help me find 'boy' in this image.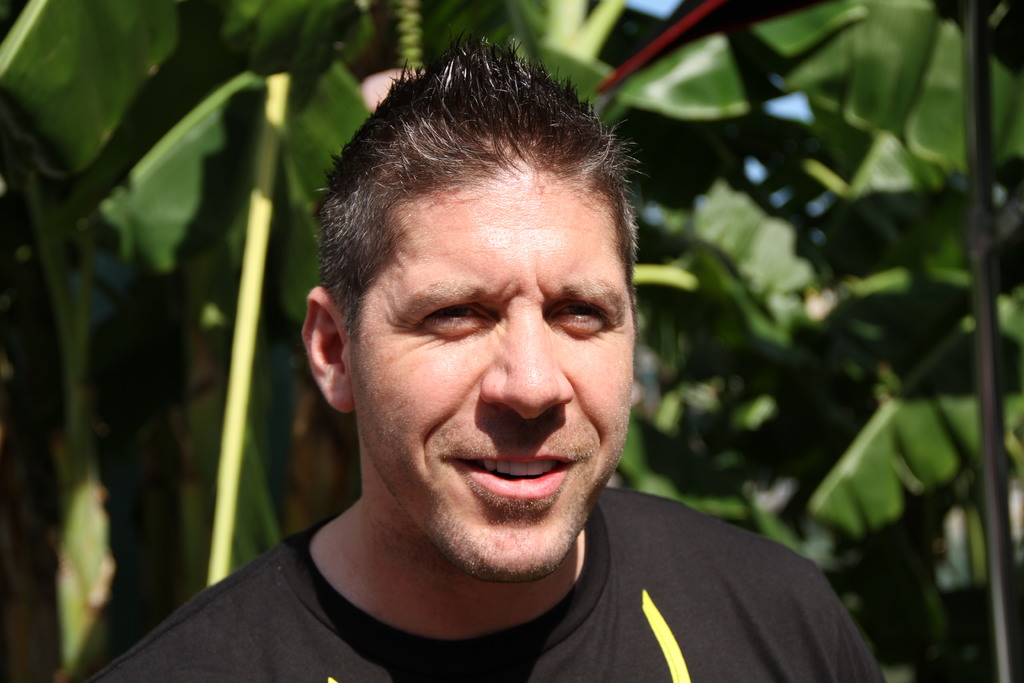
Found it: (84,26,888,682).
